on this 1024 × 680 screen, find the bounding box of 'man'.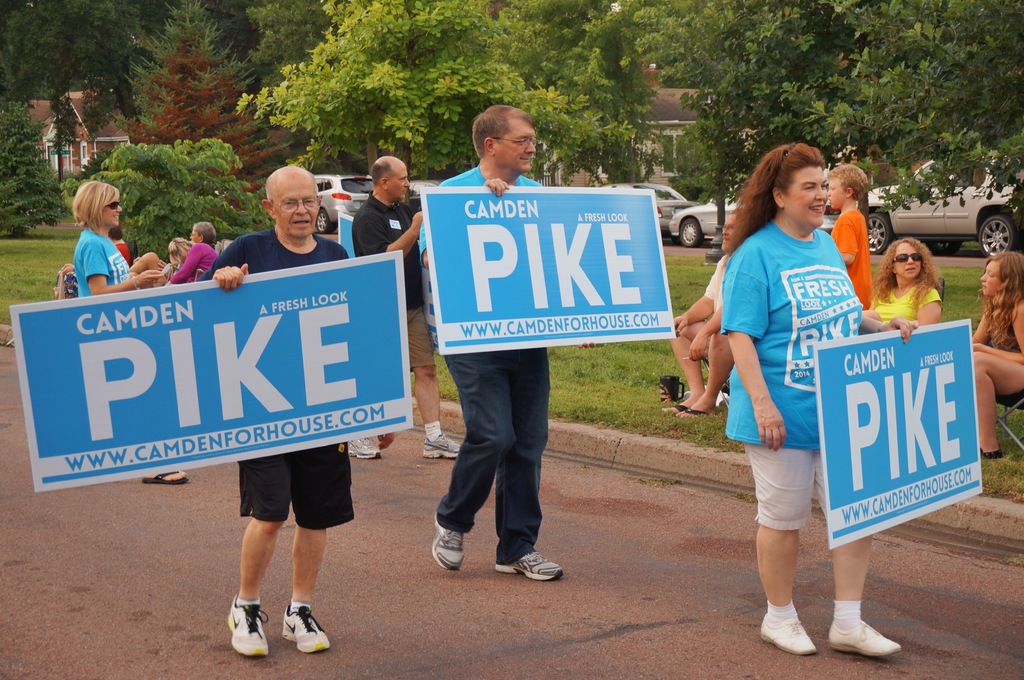
Bounding box: 422:107:550:583.
